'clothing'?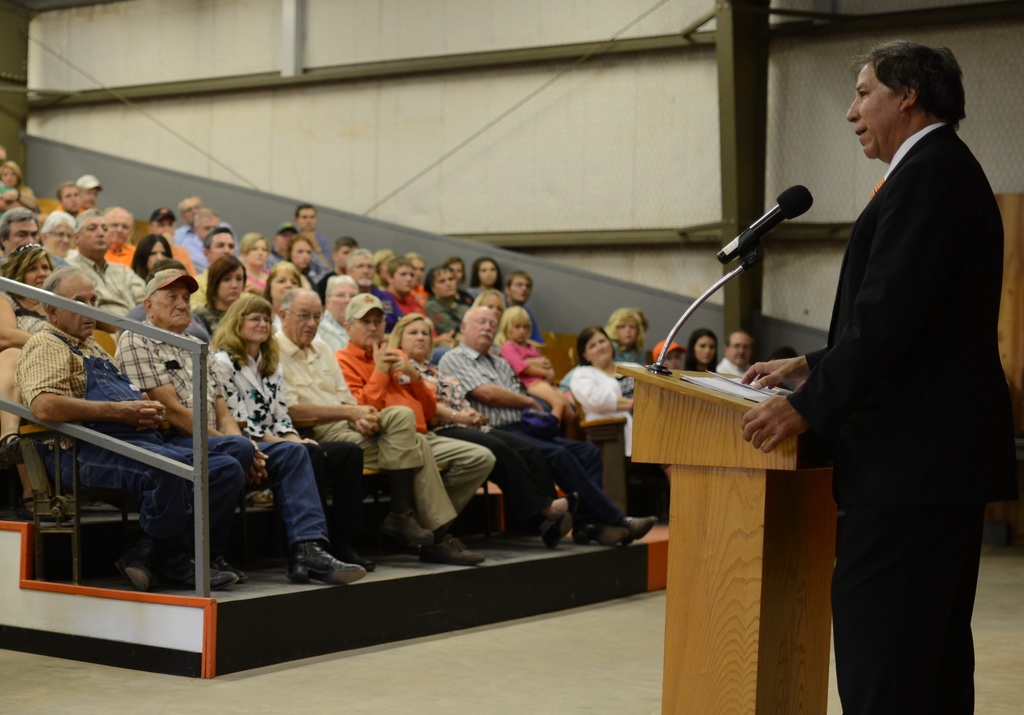
242/258/269/302
